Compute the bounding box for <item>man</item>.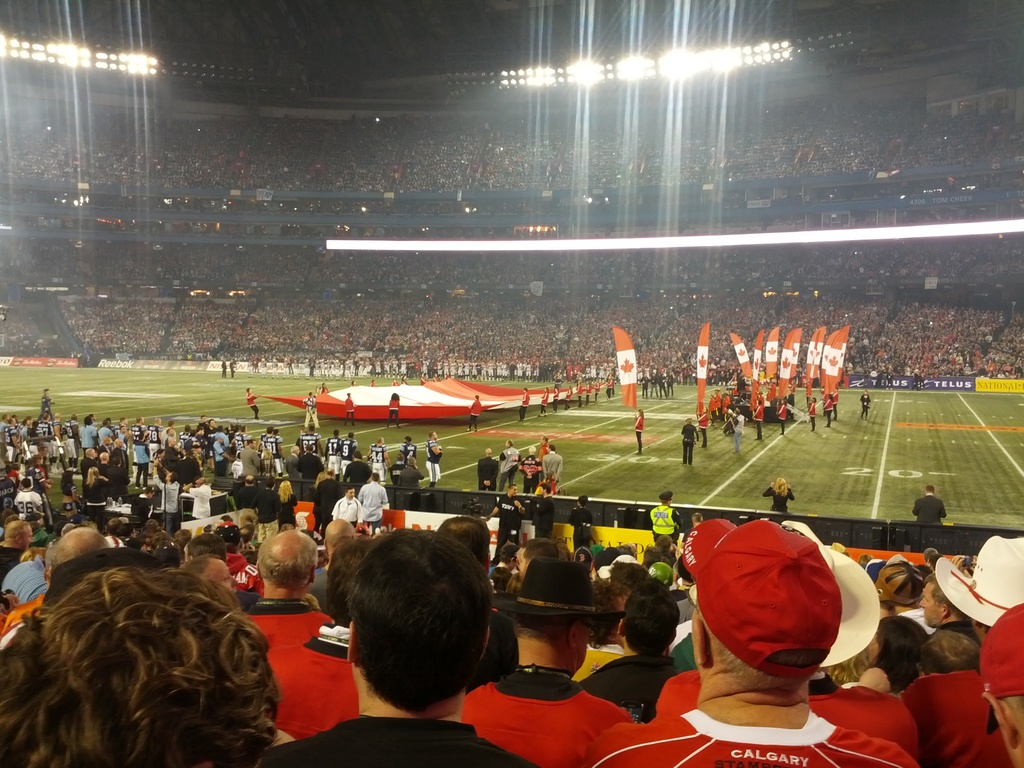
<bbox>730, 412, 743, 456</bbox>.
